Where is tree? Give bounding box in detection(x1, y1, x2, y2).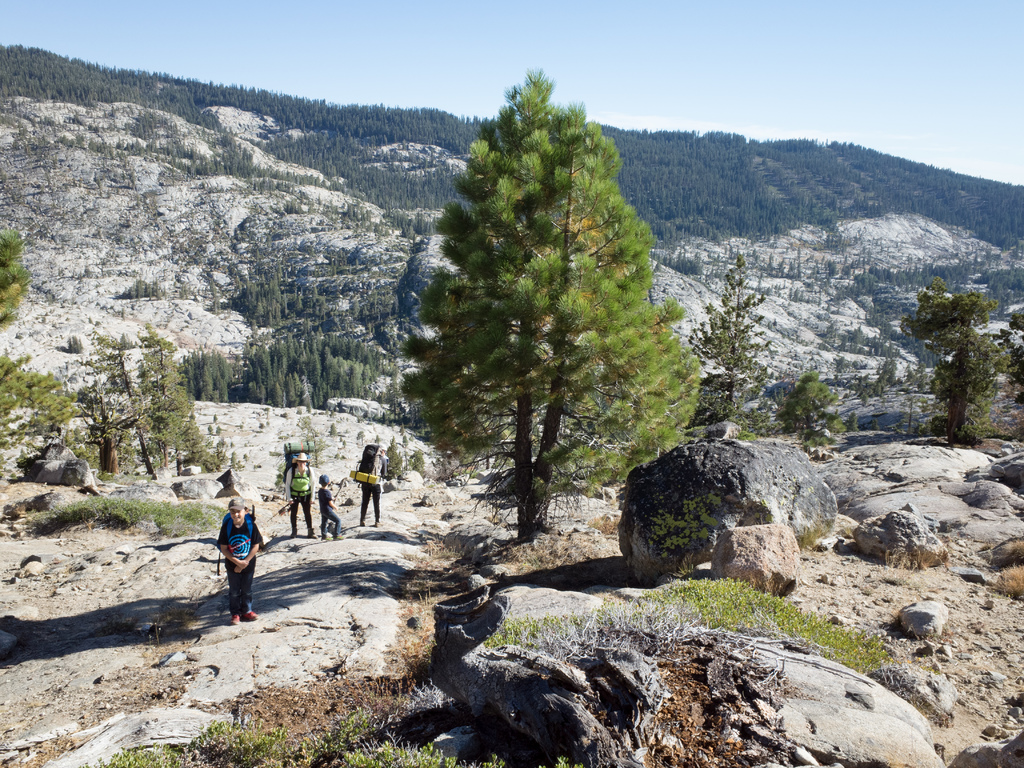
detection(383, 70, 696, 560).
